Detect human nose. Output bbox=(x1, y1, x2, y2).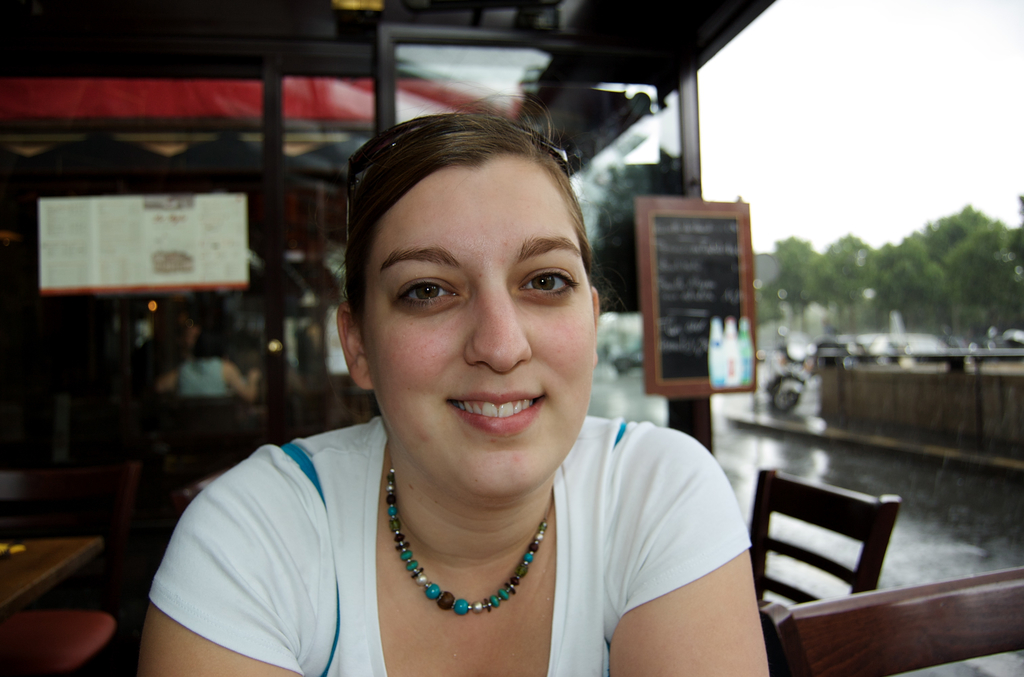
bbox=(468, 277, 532, 372).
